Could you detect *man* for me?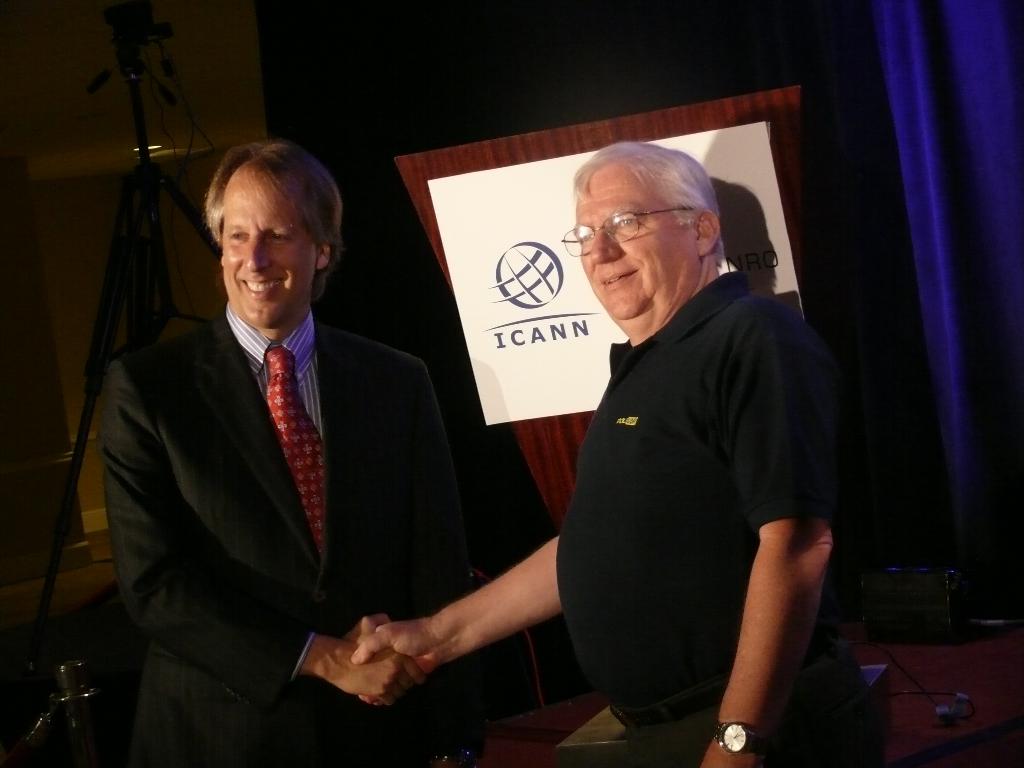
Detection result: [left=93, top=67, right=433, bottom=767].
